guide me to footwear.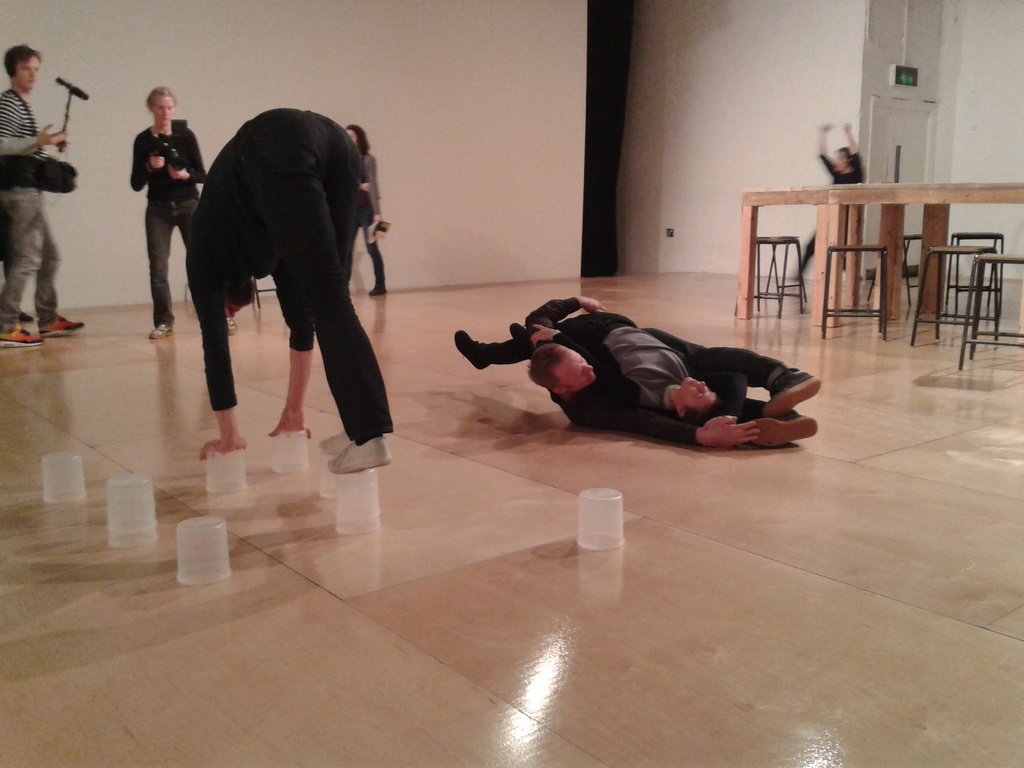
Guidance: crop(317, 431, 351, 456).
